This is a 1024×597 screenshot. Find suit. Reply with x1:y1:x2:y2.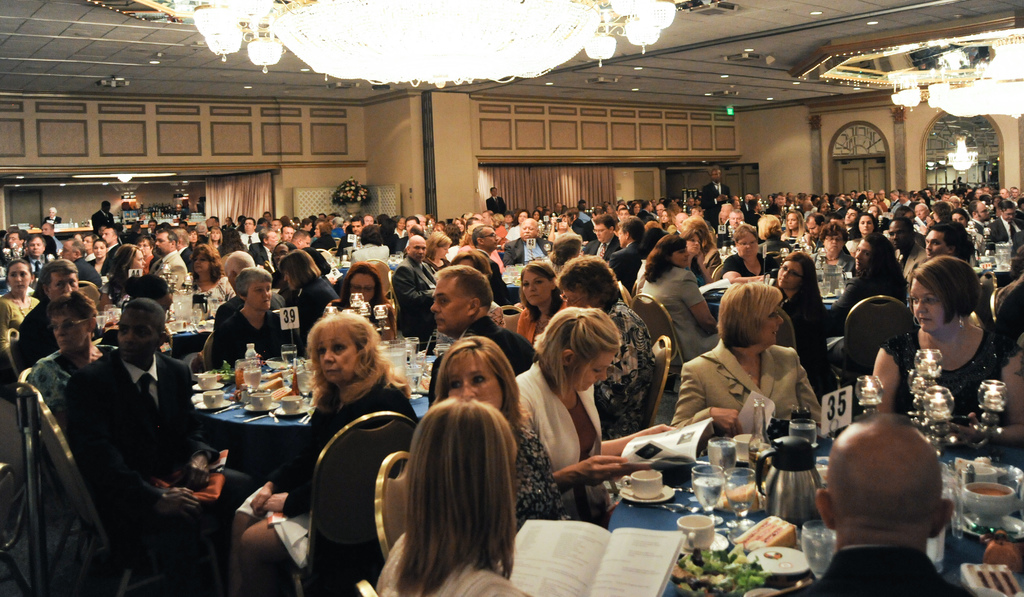
214:298:289:338.
